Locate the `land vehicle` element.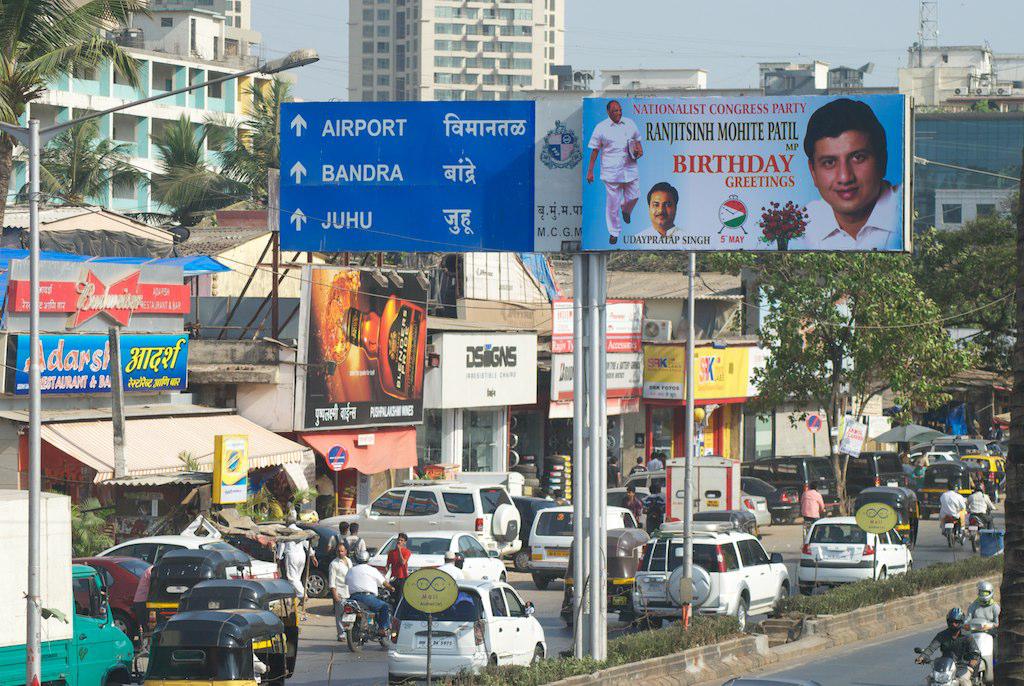
Element bbox: bbox=(799, 519, 914, 590).
